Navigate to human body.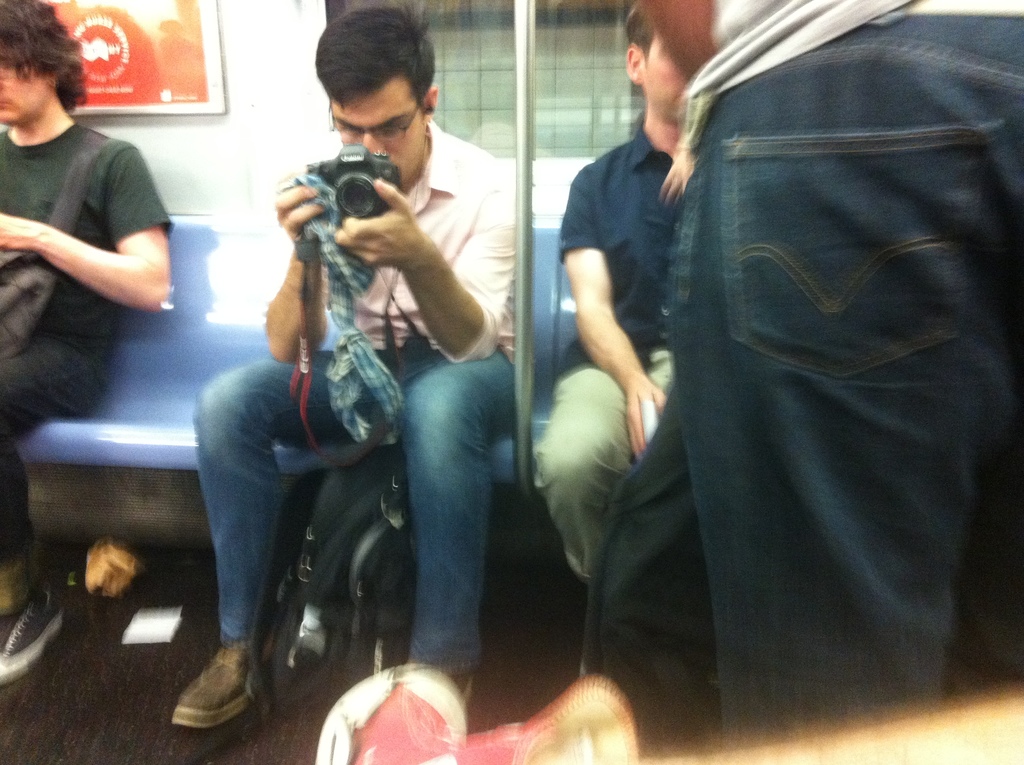
Navigation target: 637, 0, 1023, 744.
